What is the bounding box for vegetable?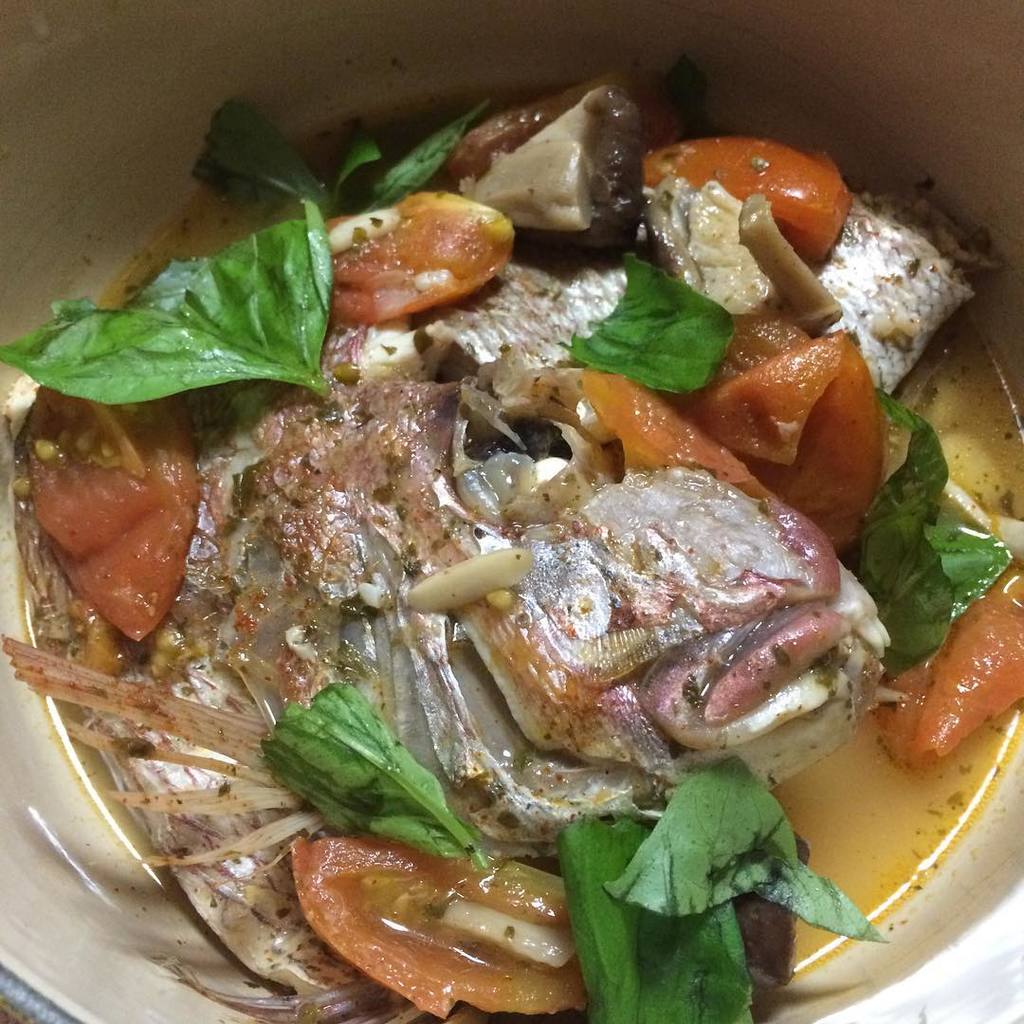
crop(675, 53, 713, 129).
